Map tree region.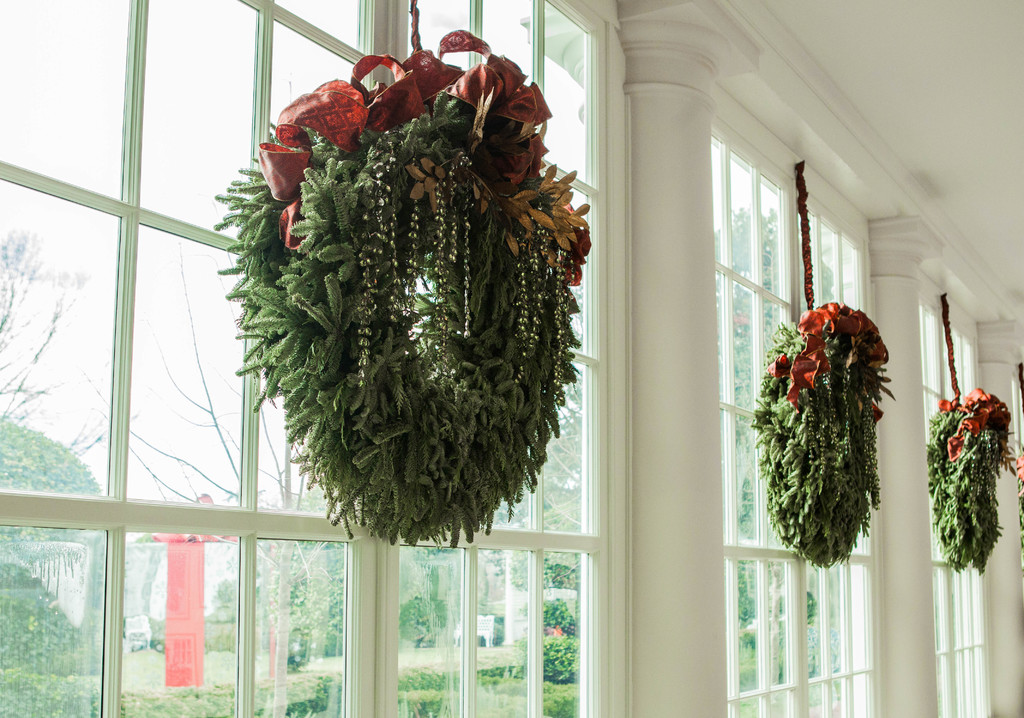
Mapped to locate(0, 224, 89, 443).
